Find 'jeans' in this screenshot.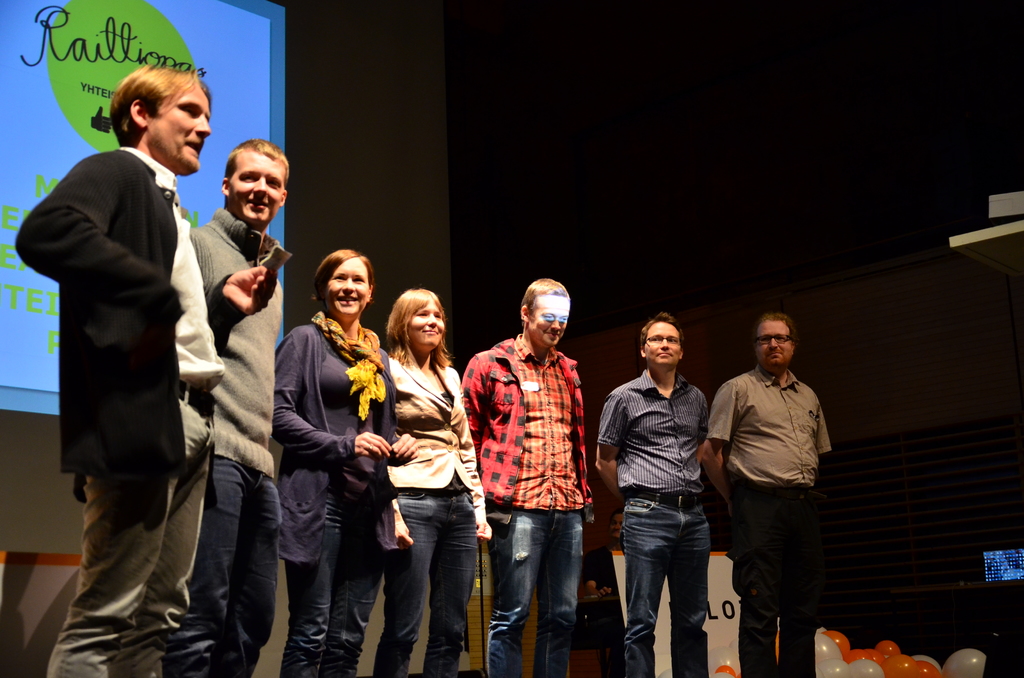
The bounding box for 'jeans' is rect(365, 473, 473, 676).
